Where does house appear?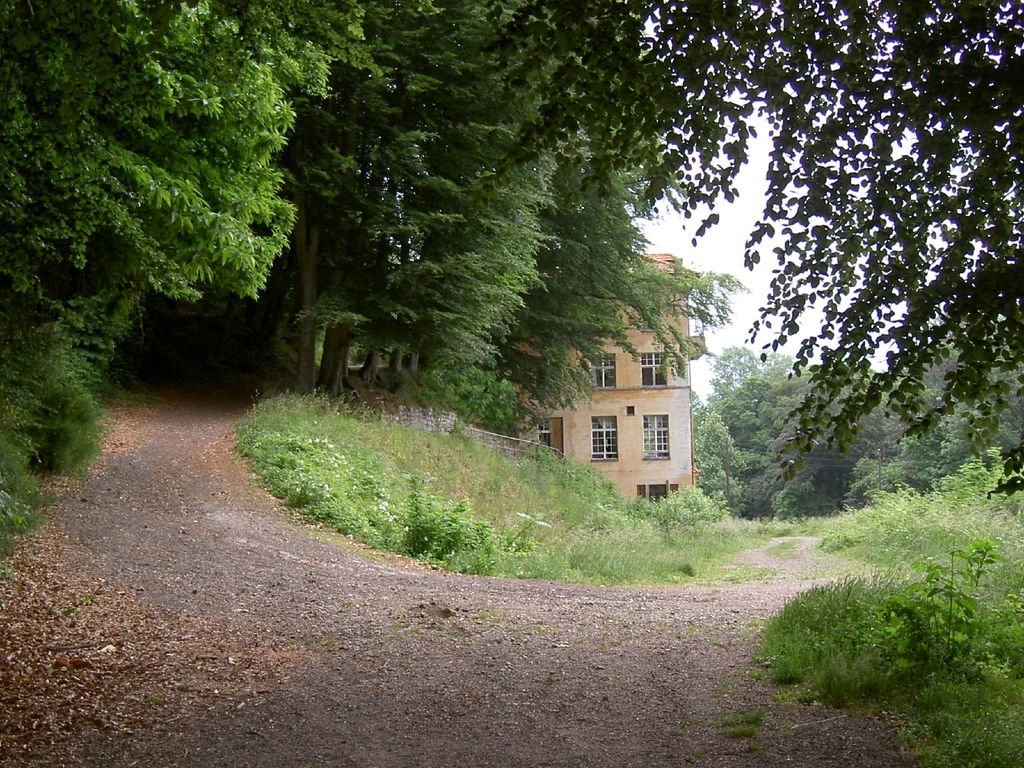
Appears at bbox=(514, 250, 695, 502).
